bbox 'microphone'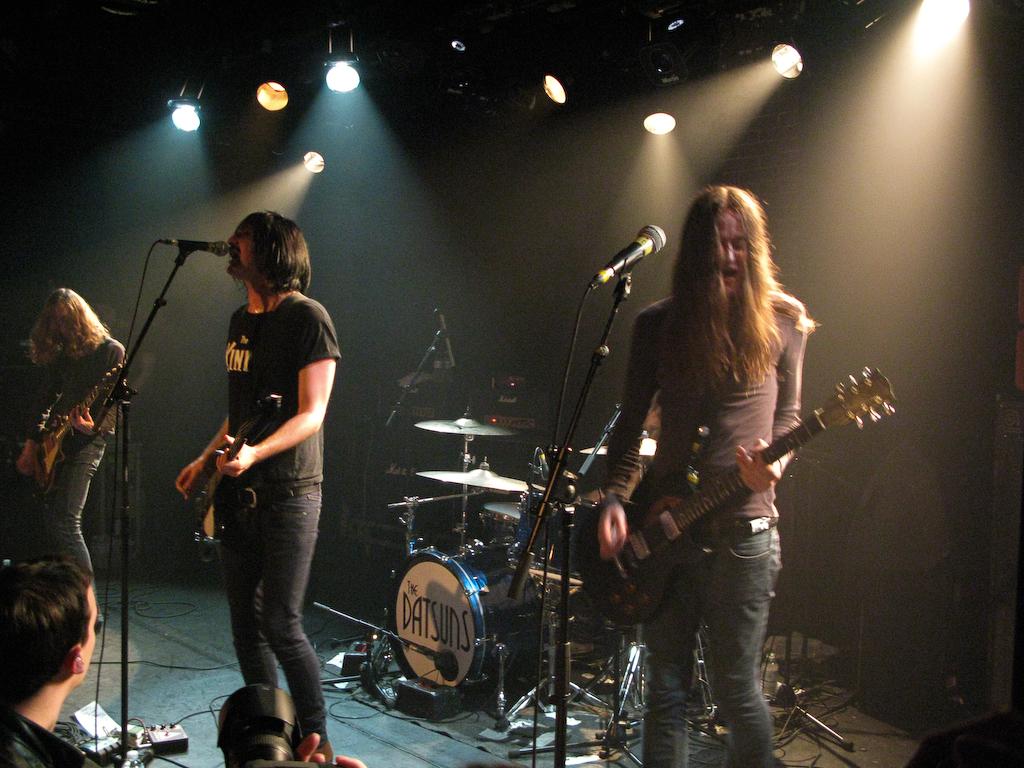
Rect(167, 239, 234, 260)
